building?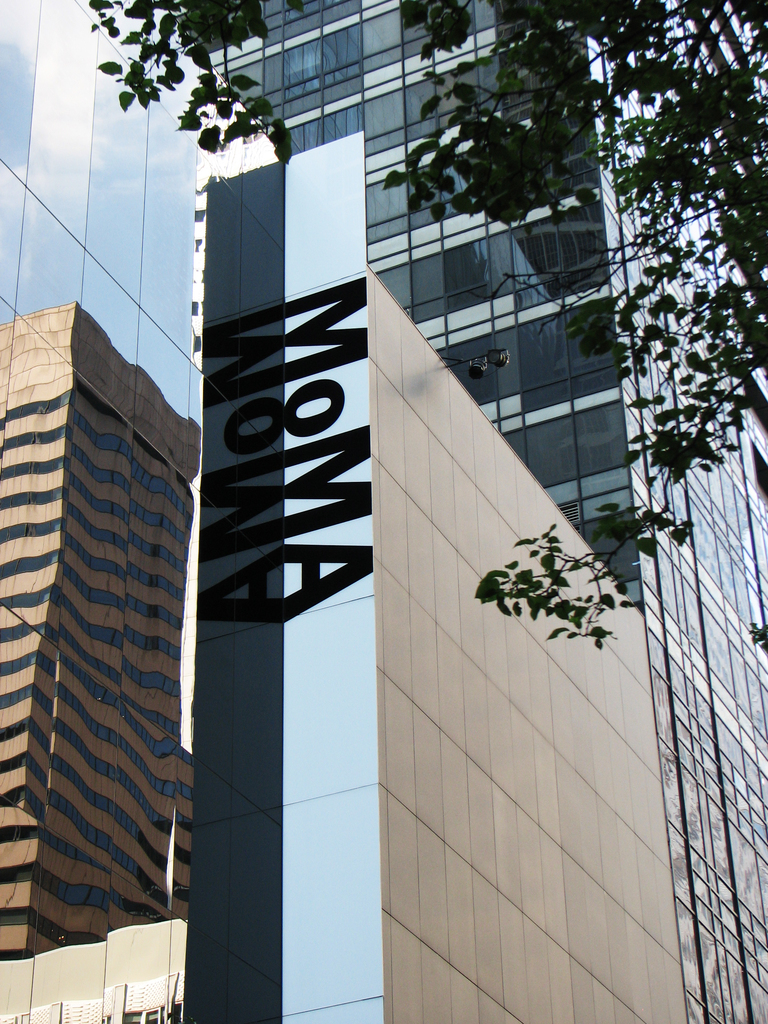
select_region(0, 0, 767, 1023)
